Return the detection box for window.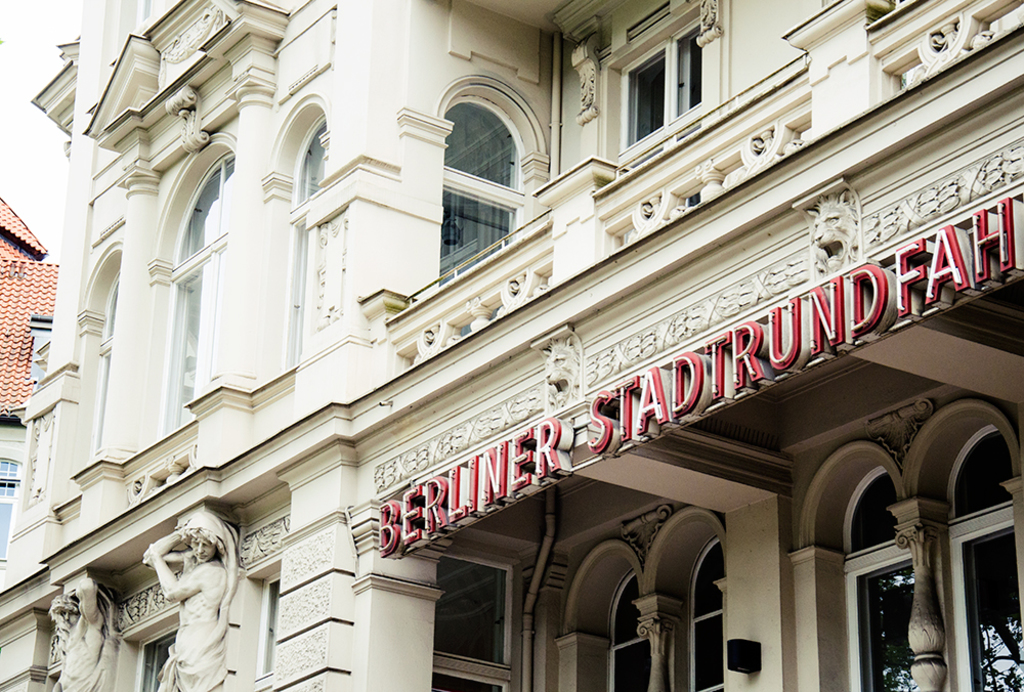
Rect(256, 571, 279, 686).
